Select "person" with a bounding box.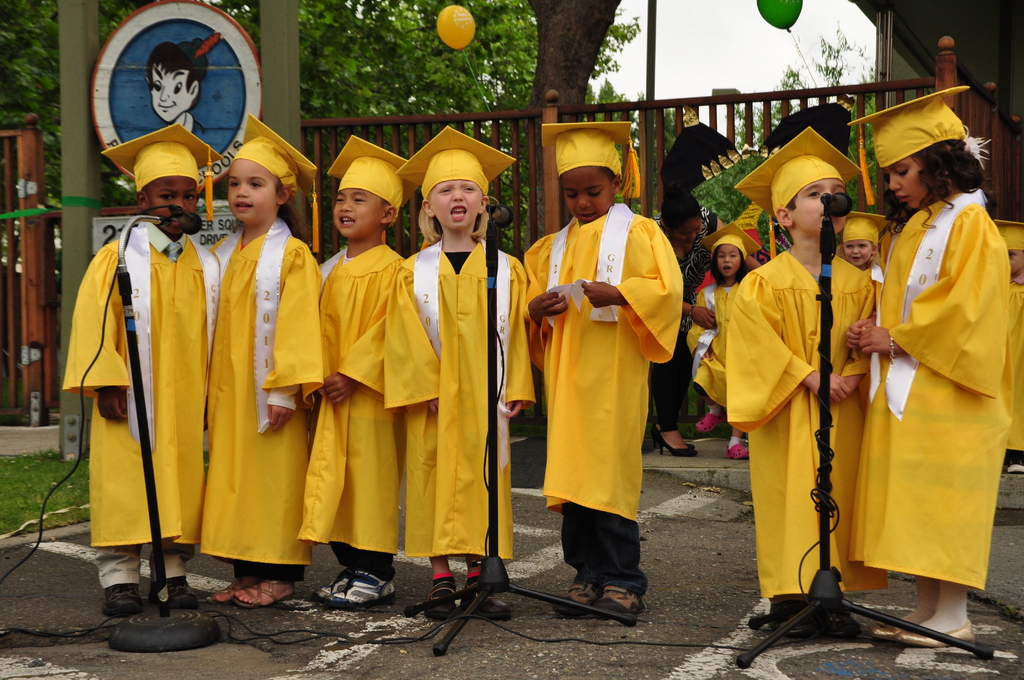
(x1=843, y1=205, x2=884, y2=273).
